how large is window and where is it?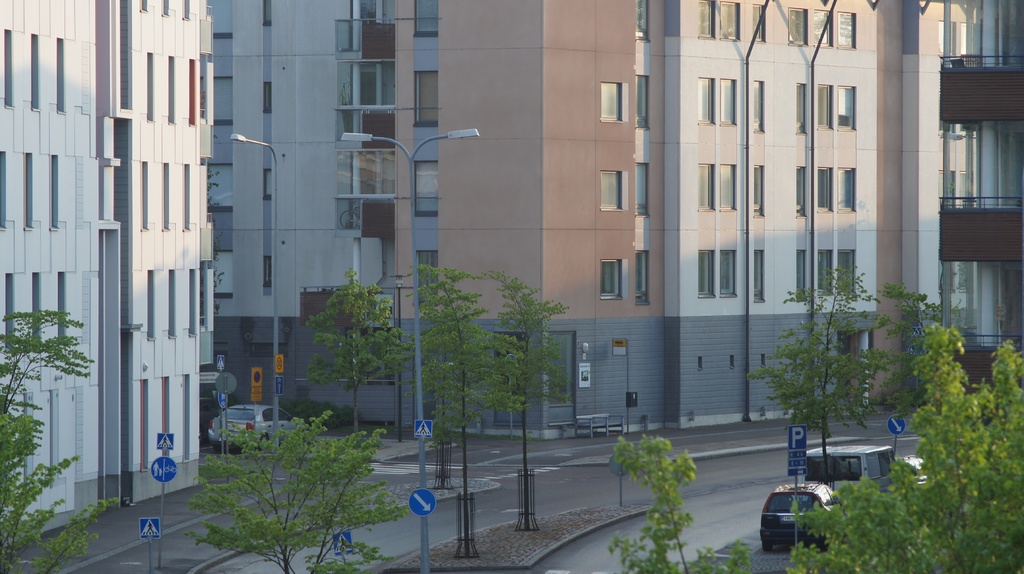
Bounding box: box=[794, 164, 805, 212].
